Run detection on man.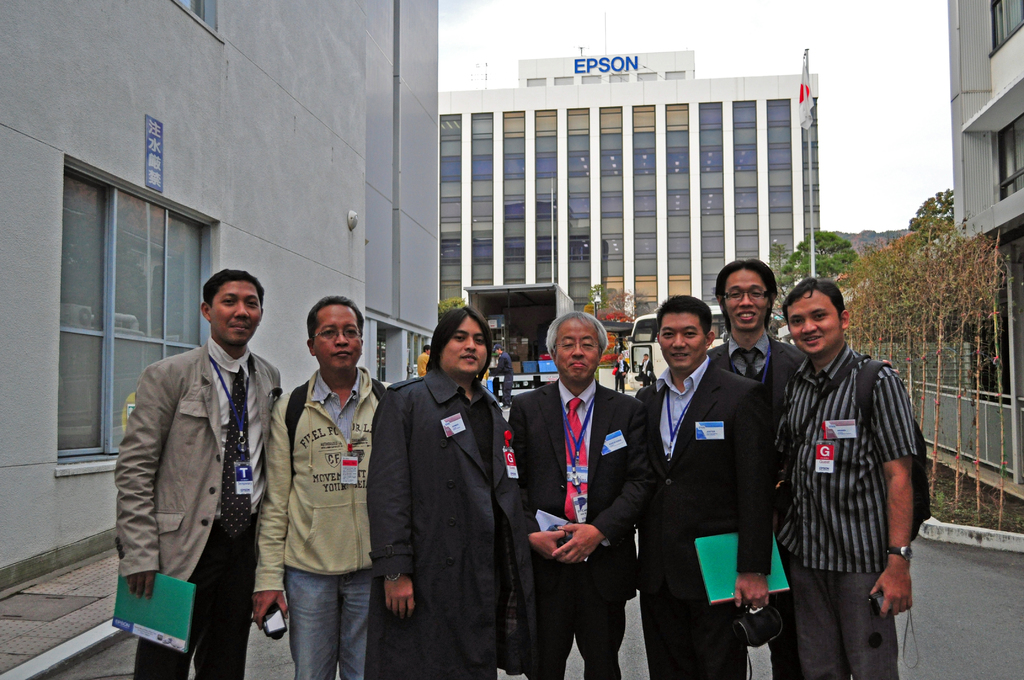
Result: <region>694, 261, 808, 496</region>.
